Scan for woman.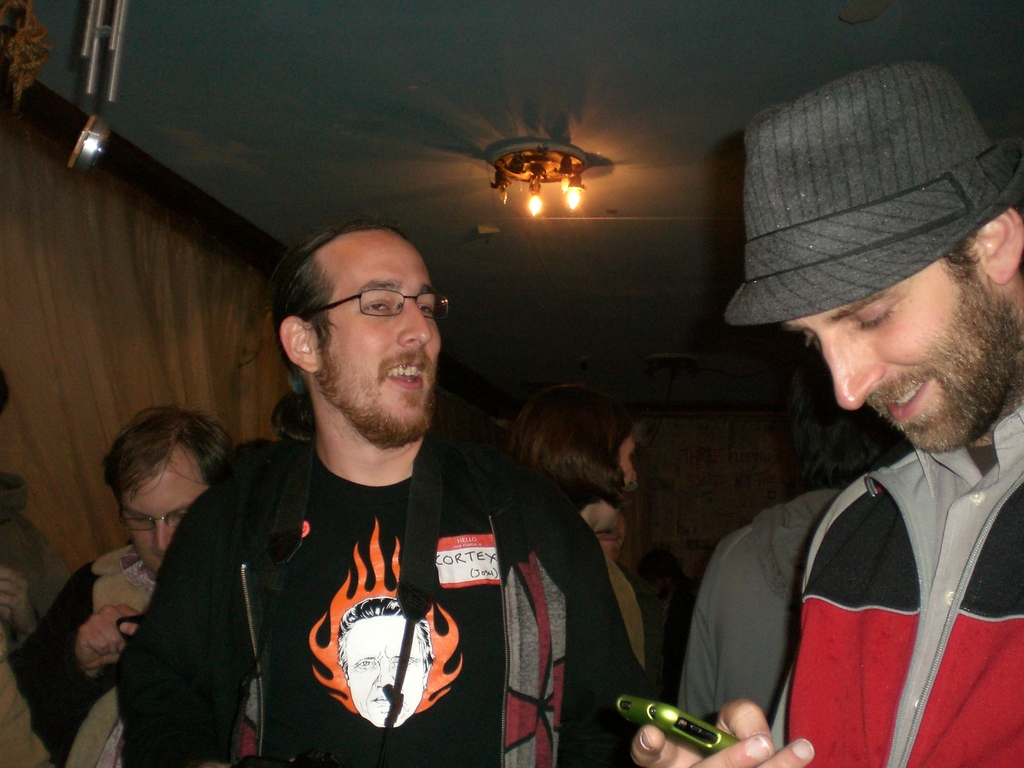
Scan result: {"left": 485, "top": 372, "right": 661, "bottom": 717}.
